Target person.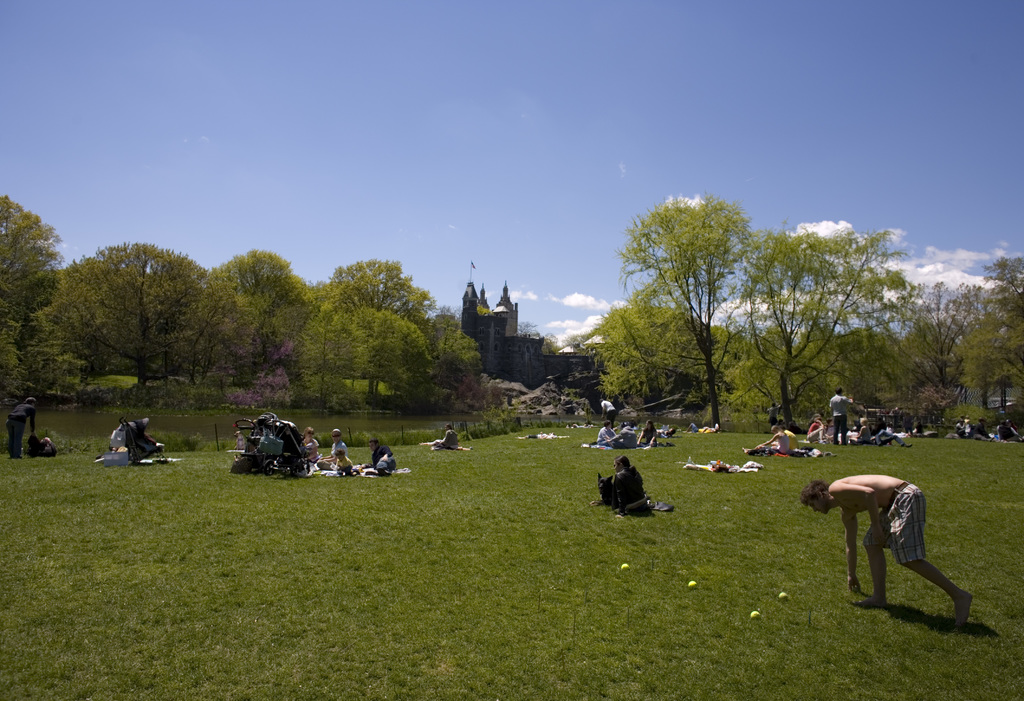
Target region: [x1=765, y1=424, x2=797, y2=451].
